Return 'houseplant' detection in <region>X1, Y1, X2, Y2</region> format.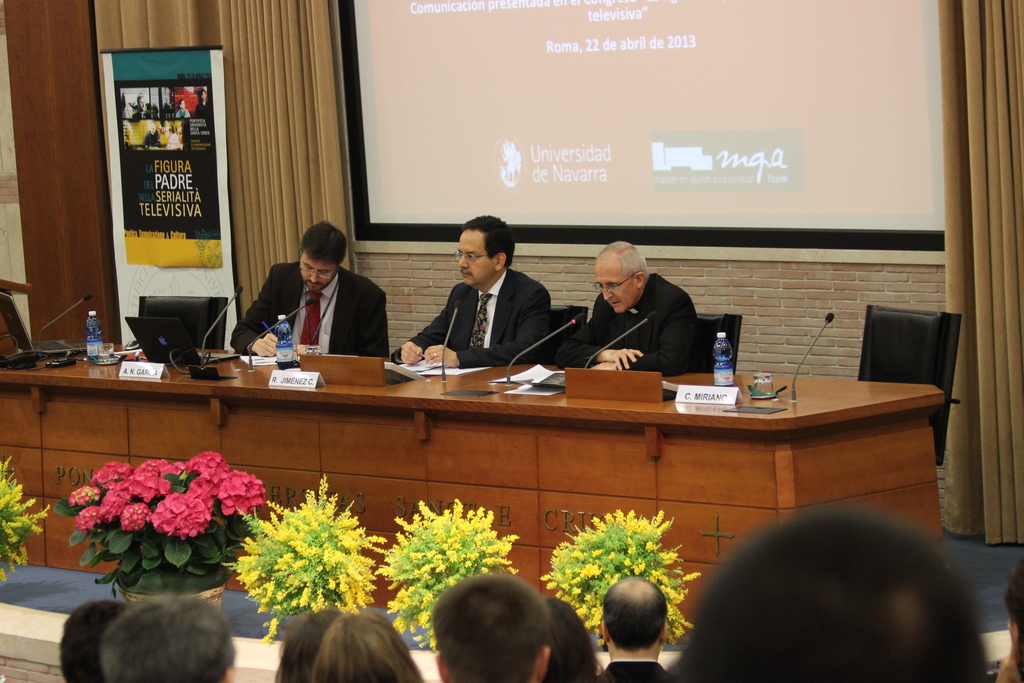
<region>54, 451, 271, 614</region>.
